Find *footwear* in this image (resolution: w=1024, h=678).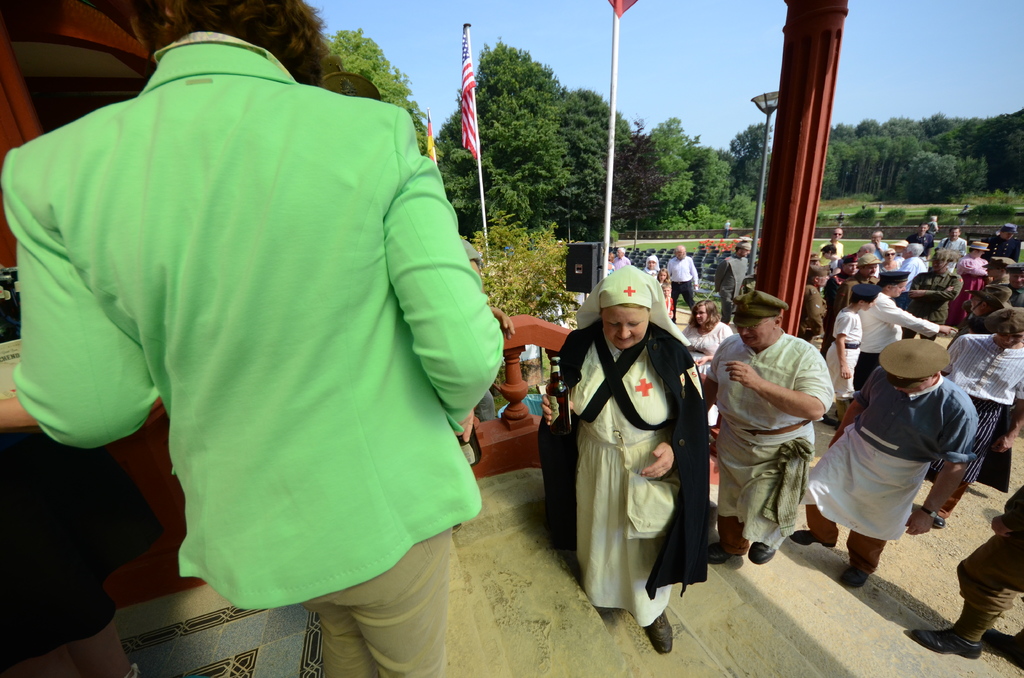
710/540/728/565.
